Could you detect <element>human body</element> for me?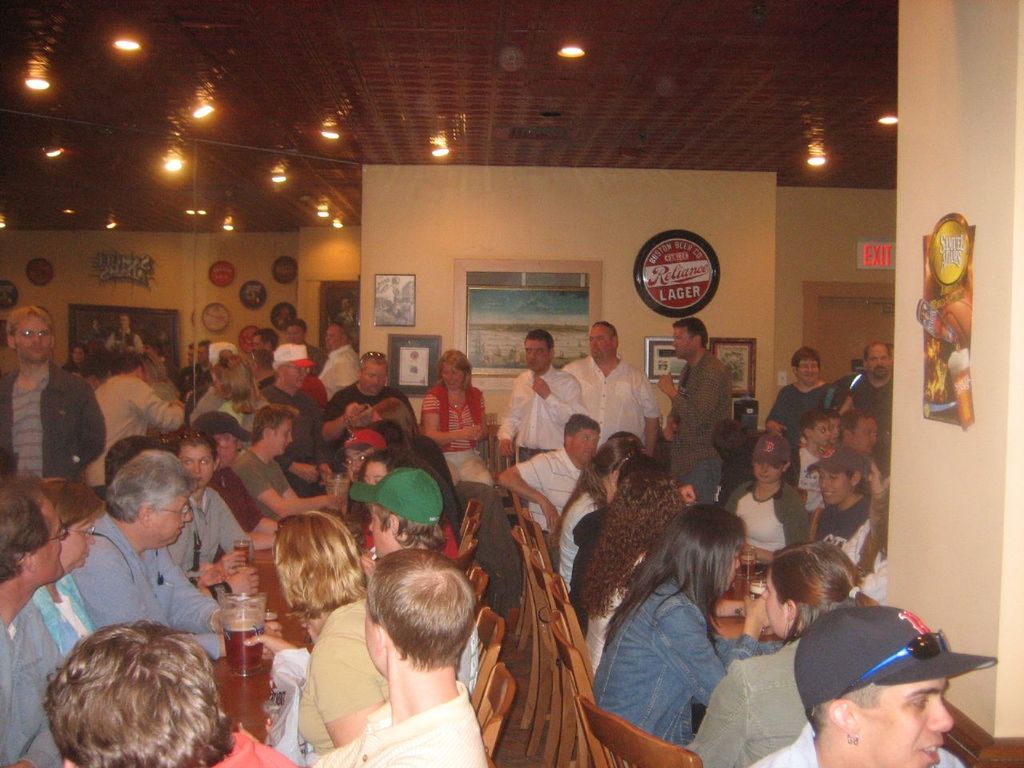
Detection result: <bbox>830, 367, 906, 457</bbox>.
